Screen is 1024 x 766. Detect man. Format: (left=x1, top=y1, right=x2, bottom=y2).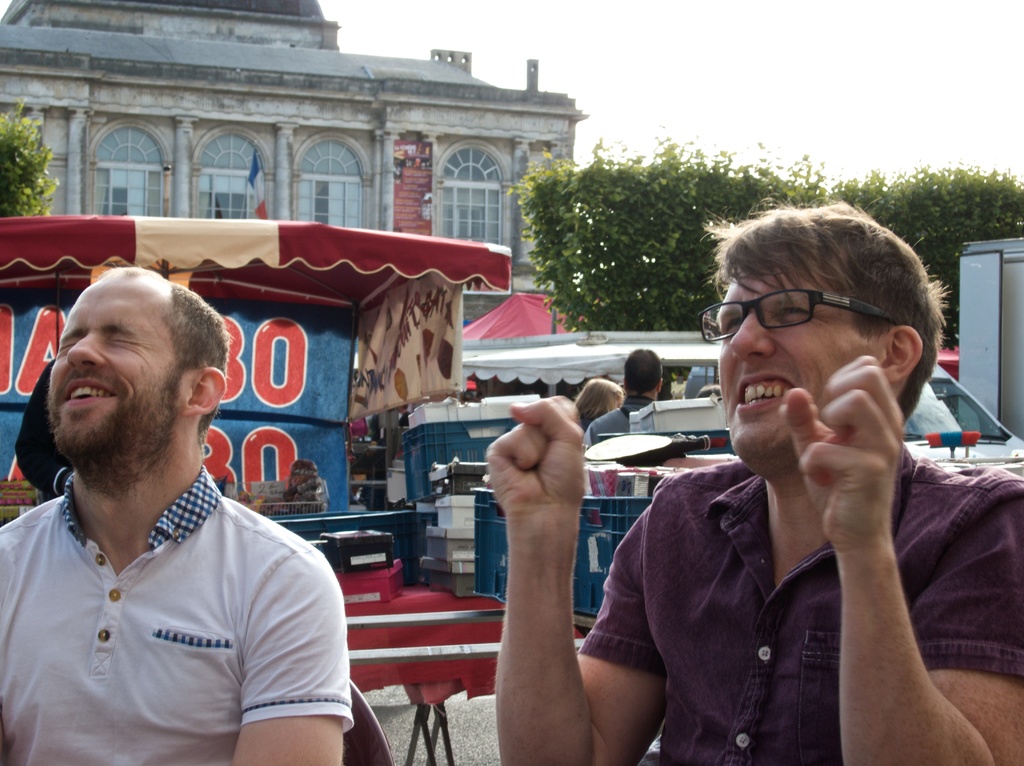
(left=580, top=351, right=668, bottom=447).
